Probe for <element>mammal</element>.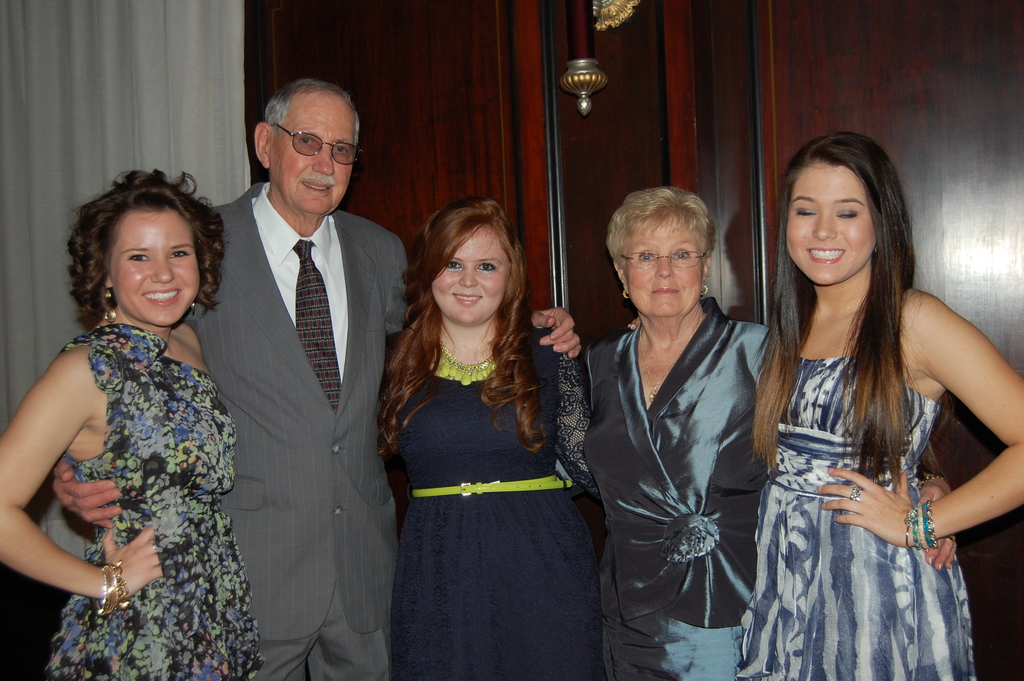
Probe result: <box>579,183,781,680</box>.
